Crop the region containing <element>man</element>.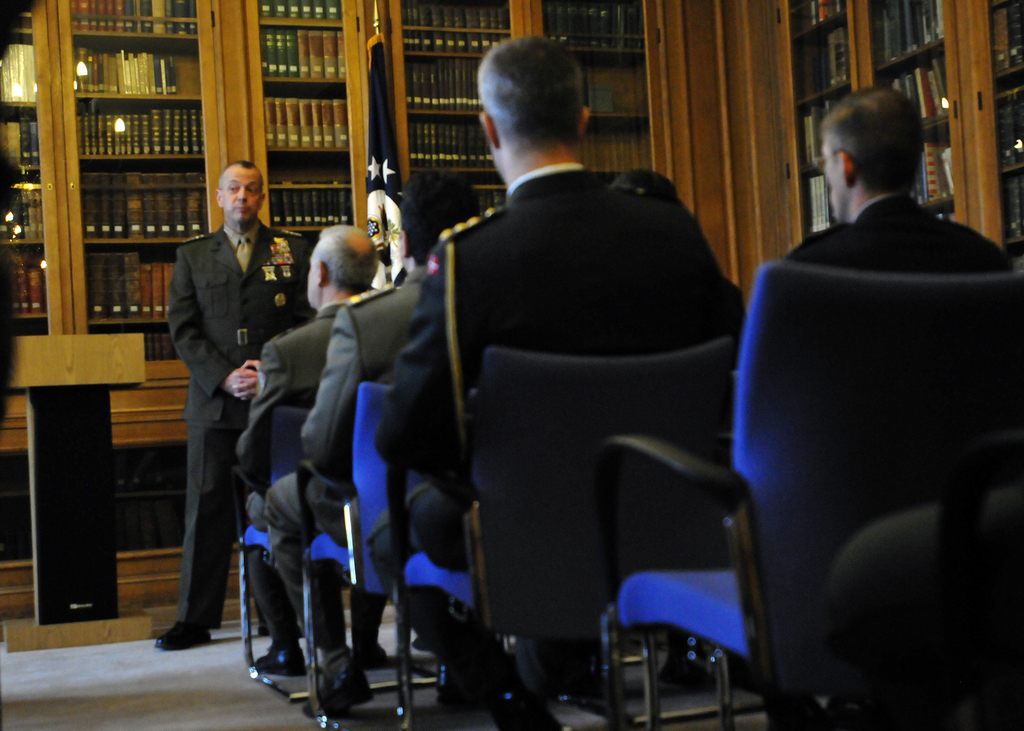
Crop region: pyautogui.locateOnScreen(230, 225, 379, 676).
